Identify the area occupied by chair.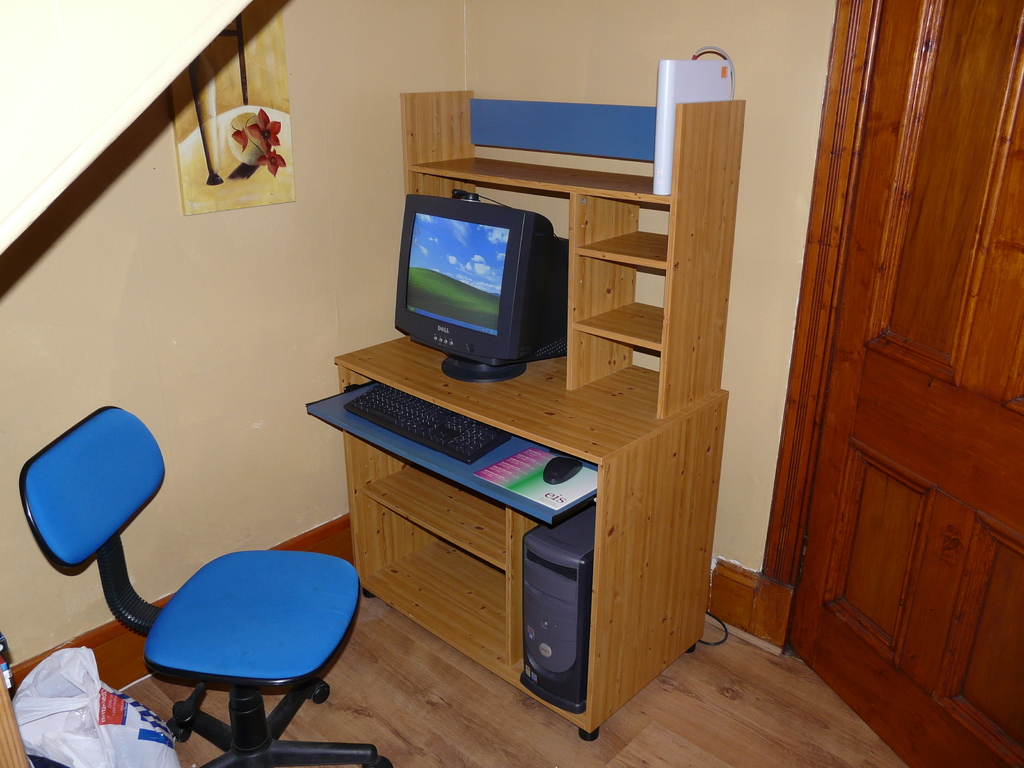
Area: box=[16, 405, 393, 767].
